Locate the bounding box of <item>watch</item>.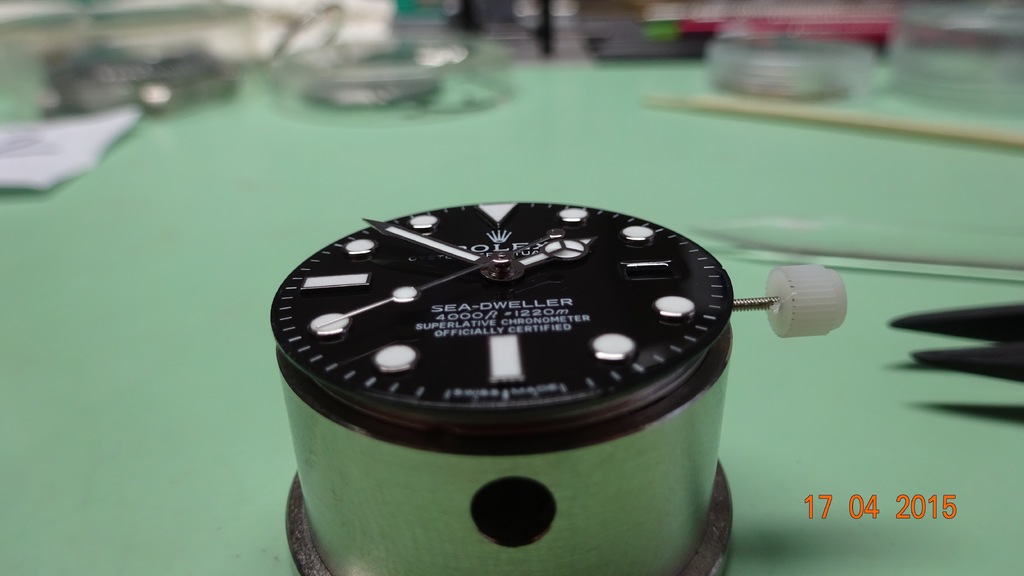
Bounding box: 268,199,850,456.
